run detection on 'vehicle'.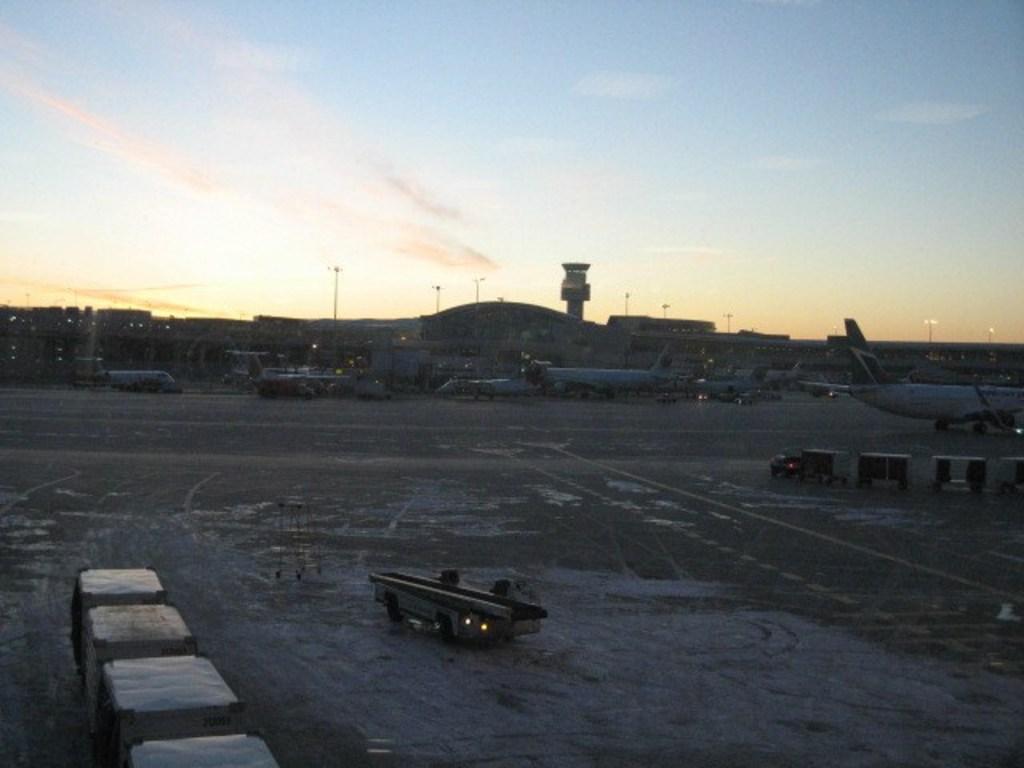
Result: 534 339 686 406.
